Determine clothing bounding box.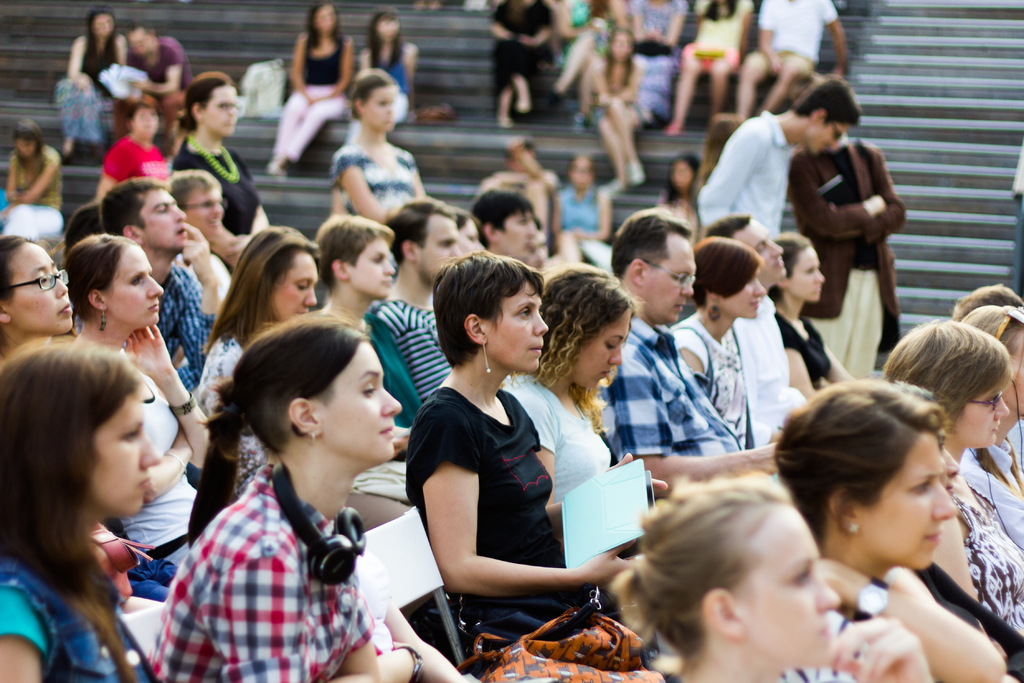
Determined: (144, 447, 396, 671).
